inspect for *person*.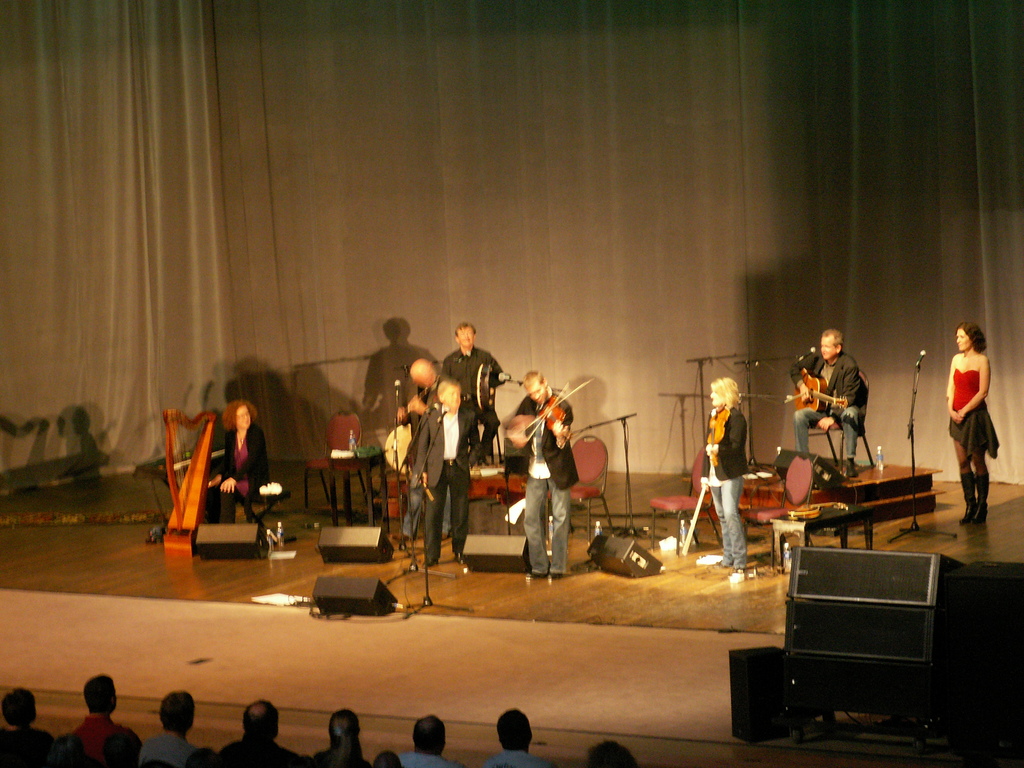
Inspection: box=[511, 369, 584, 582].
